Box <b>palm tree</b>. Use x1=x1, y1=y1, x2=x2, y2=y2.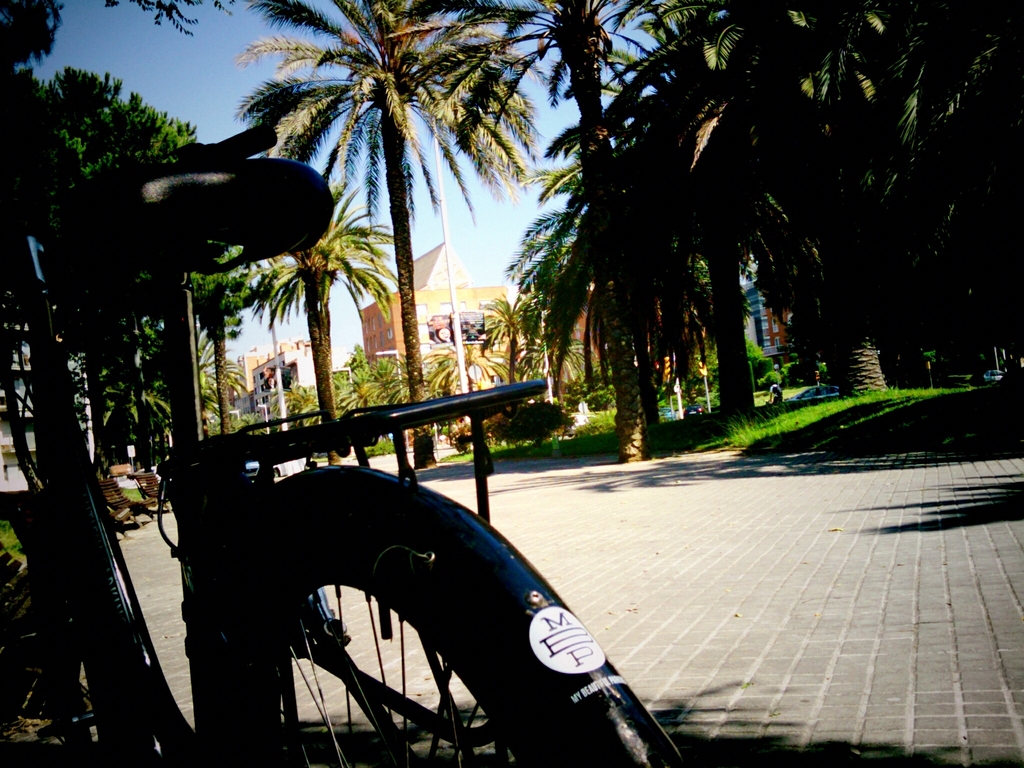
x1=268, y1=387, x2=322, y2=474.
